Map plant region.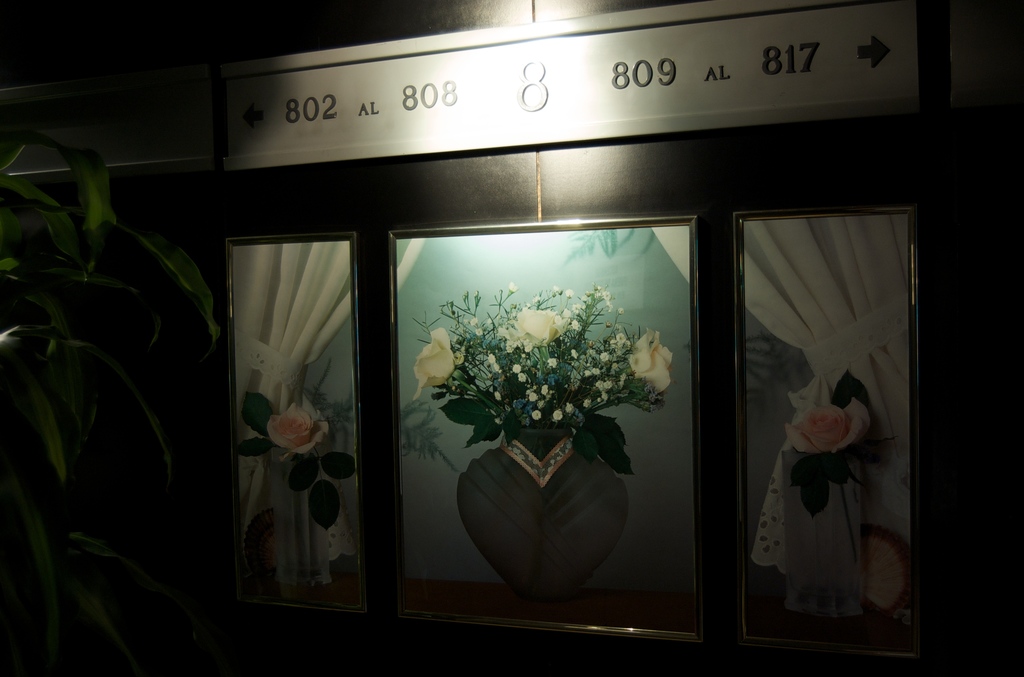
Mapped to [left=0, top=94, right=228, bottom=676].
